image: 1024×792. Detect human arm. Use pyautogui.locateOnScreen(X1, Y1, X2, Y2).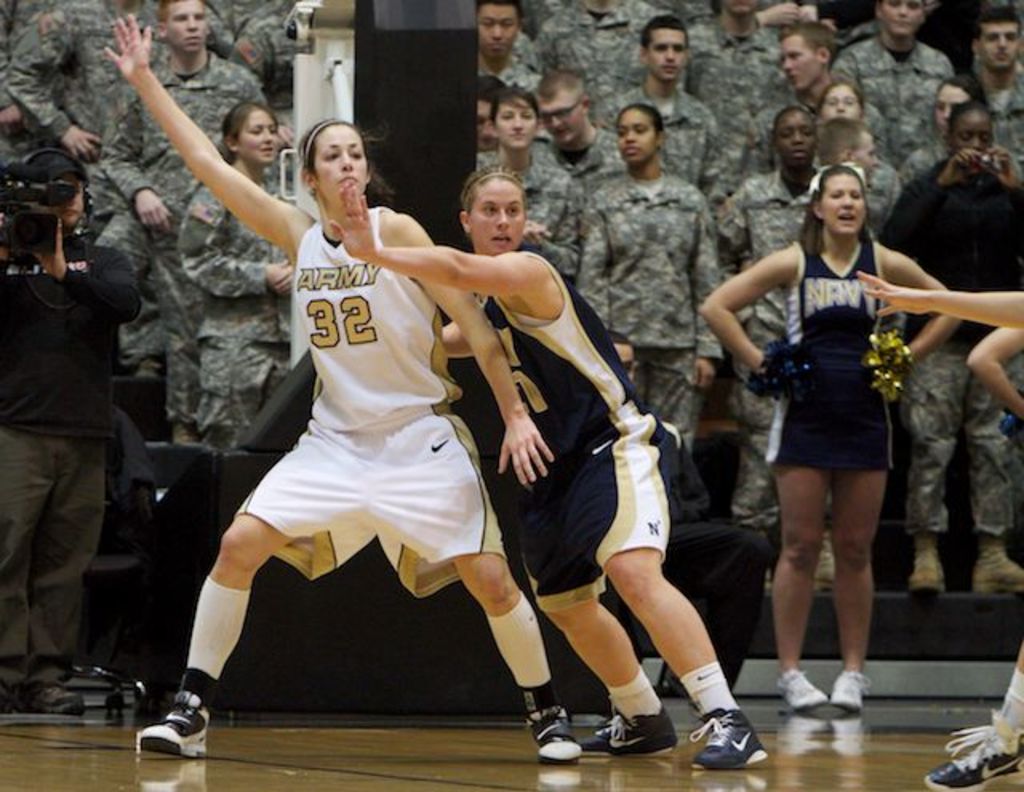
pyautogui.locateOnScreen(866, 229, 947, 373).
